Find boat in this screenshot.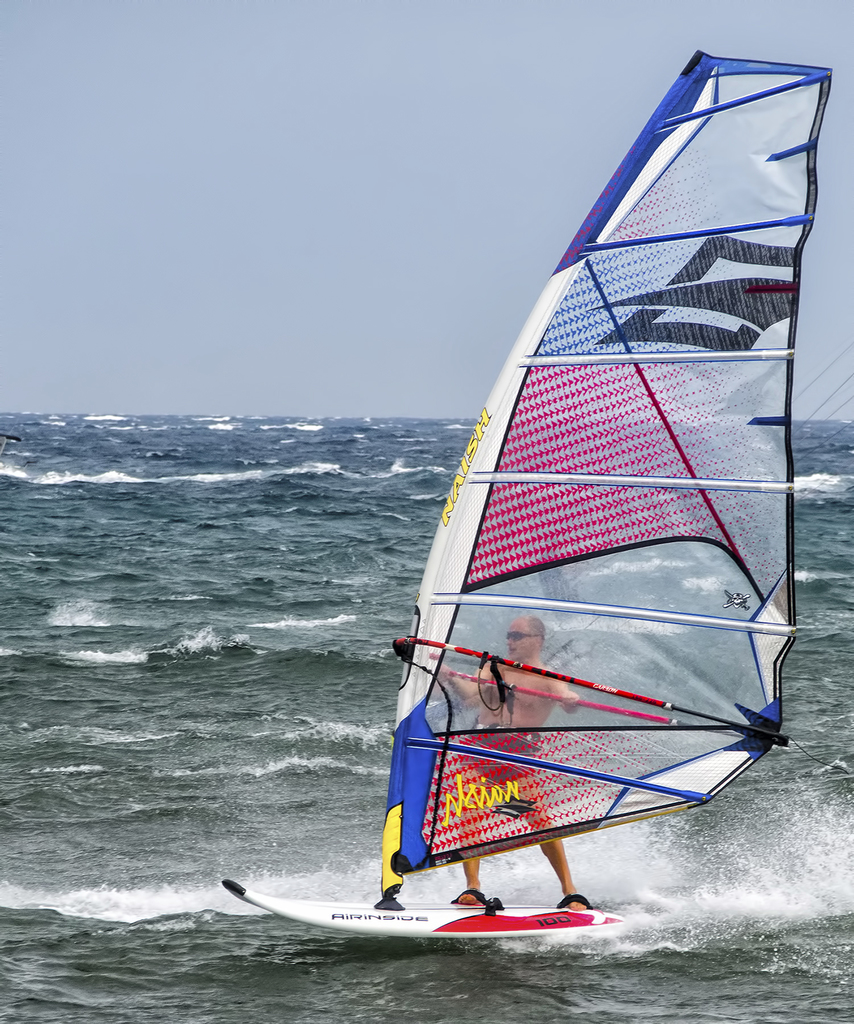
The bounding box for boat is left=244, top=52, right=846, bottom=957.
